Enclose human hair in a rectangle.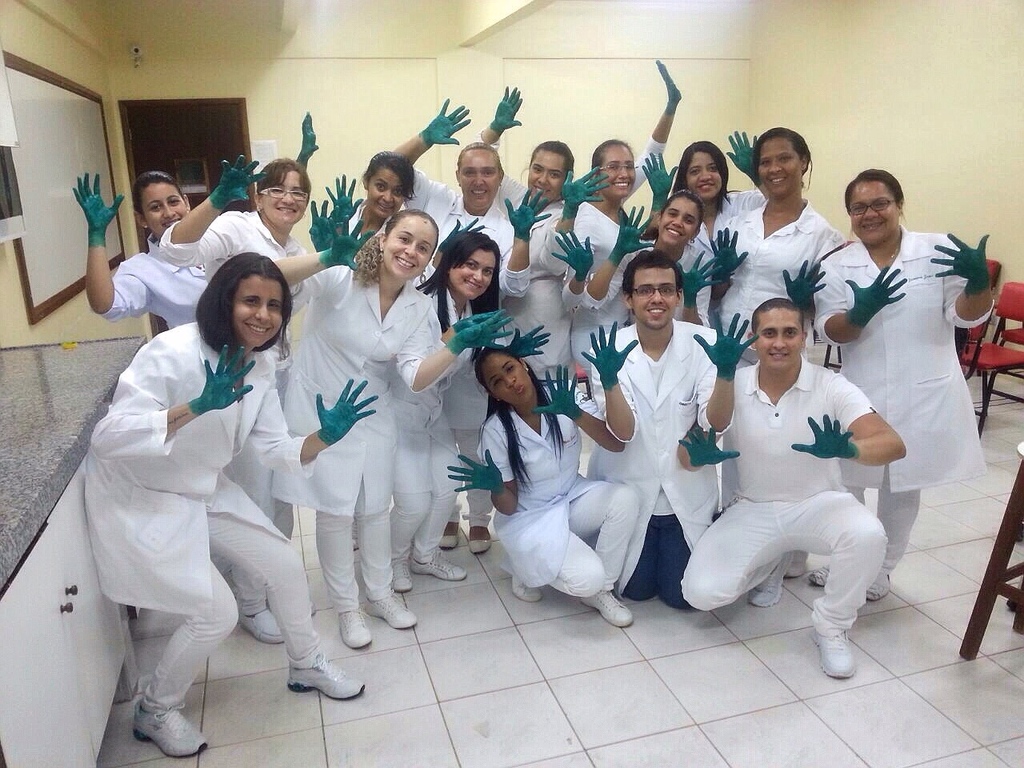
x1=413 y1=230 x2=502 y2=327.
